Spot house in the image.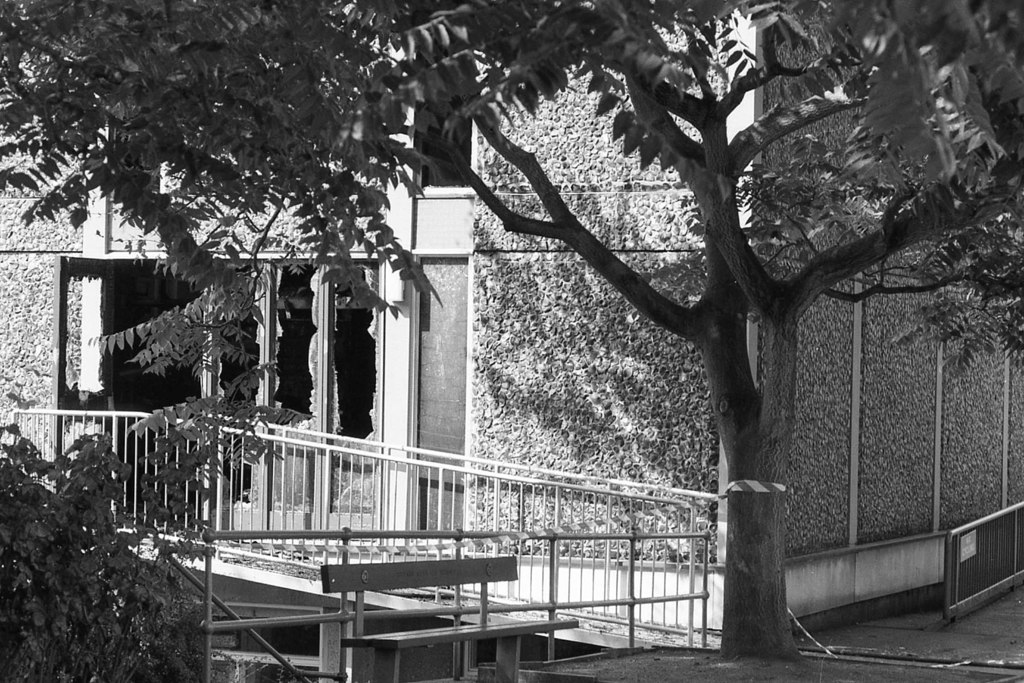
house found at rect(435, 13, 906, 670).
